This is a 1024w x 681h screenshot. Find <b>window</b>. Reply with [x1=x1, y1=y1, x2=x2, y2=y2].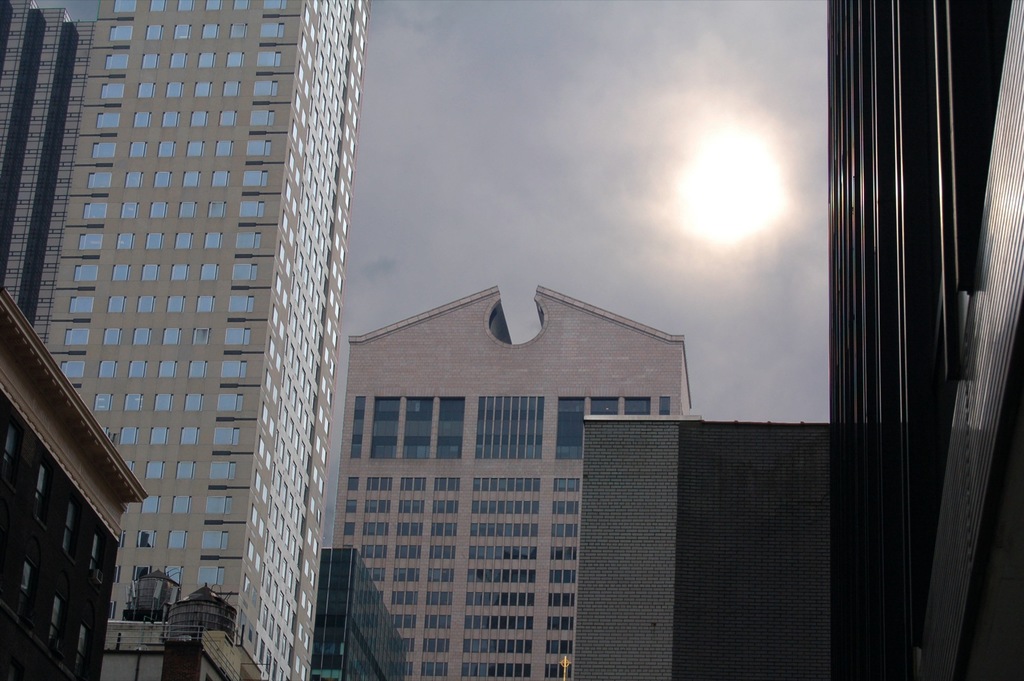
[x1=131, y1=113, x2=152, y2=132].
